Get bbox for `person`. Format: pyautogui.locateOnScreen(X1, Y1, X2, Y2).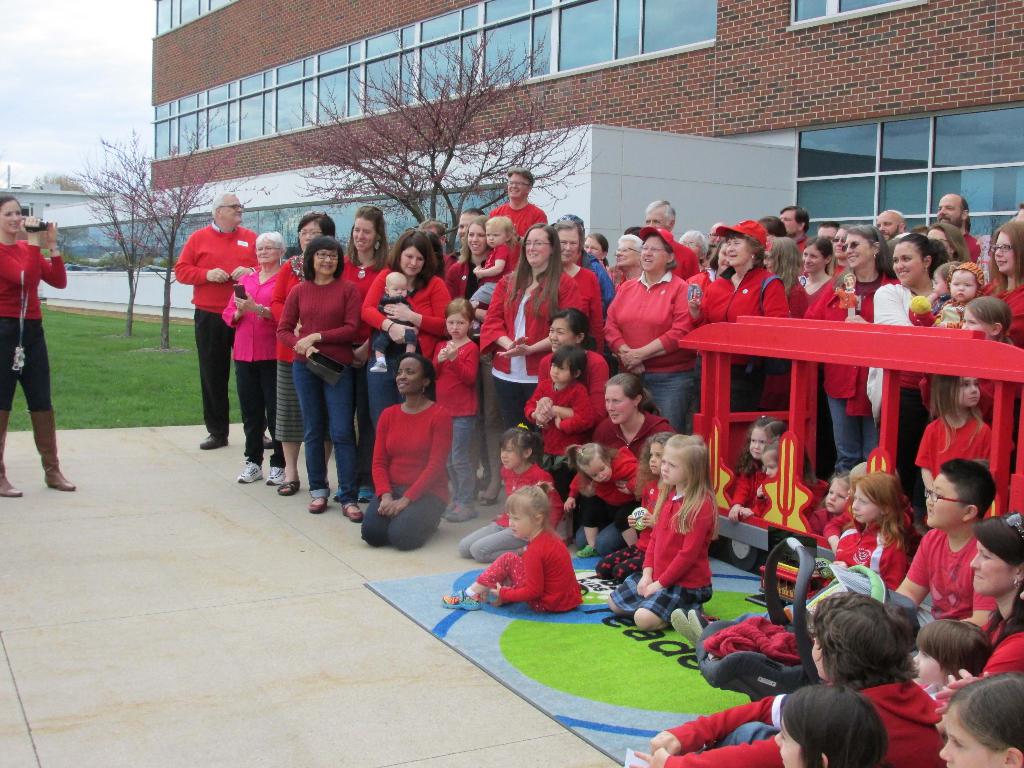
pyautogui.locateOnScreen(175, 188, 266, 474).
